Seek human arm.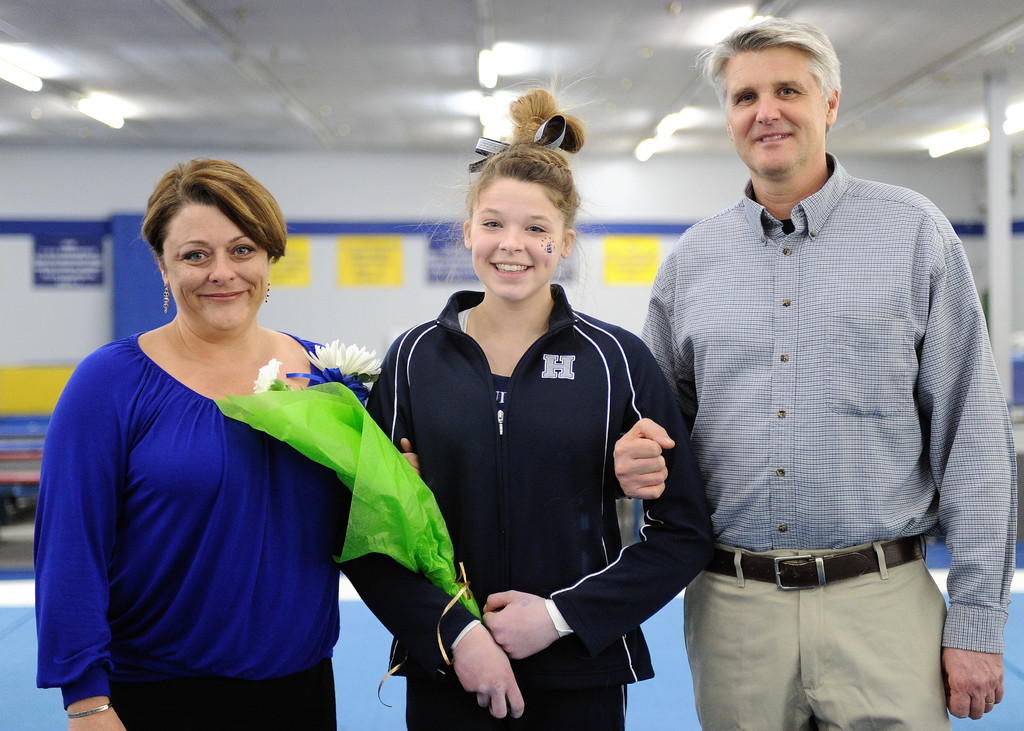
region(468, 326, 735, 668).
